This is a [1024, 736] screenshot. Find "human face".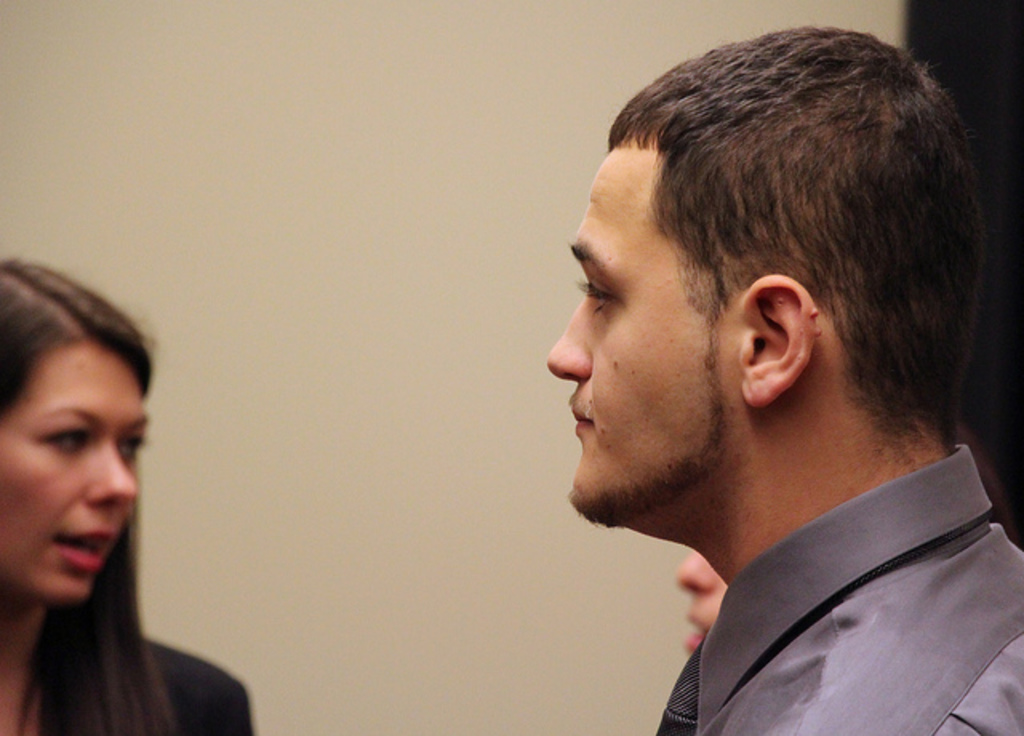
Bounding box: x1=0, y1=334, x2=147, y2=608.
